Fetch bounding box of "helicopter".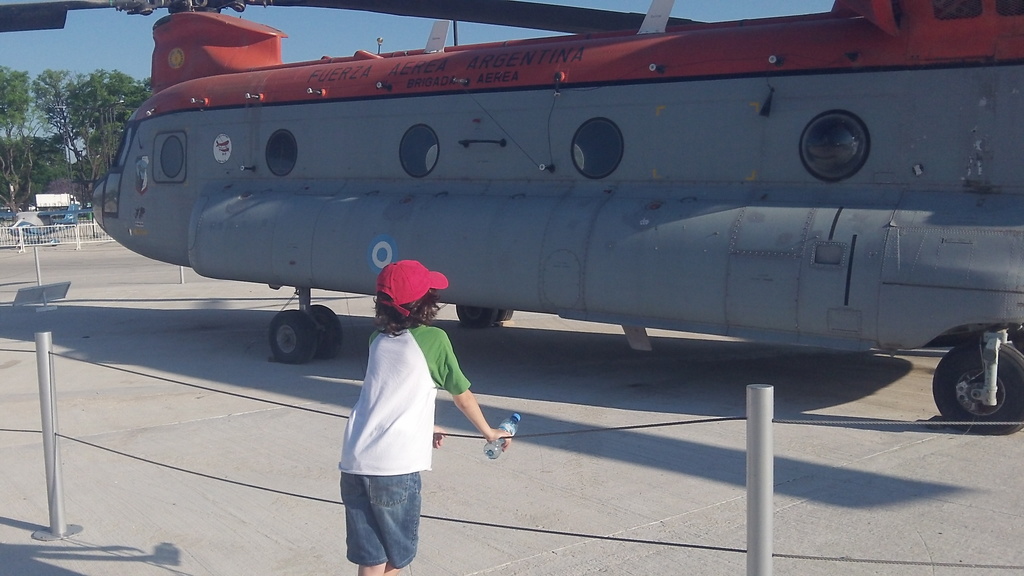
Bbox: {"x1": 40, "y1": 0, "x2": 1023, "y2": 399}.
